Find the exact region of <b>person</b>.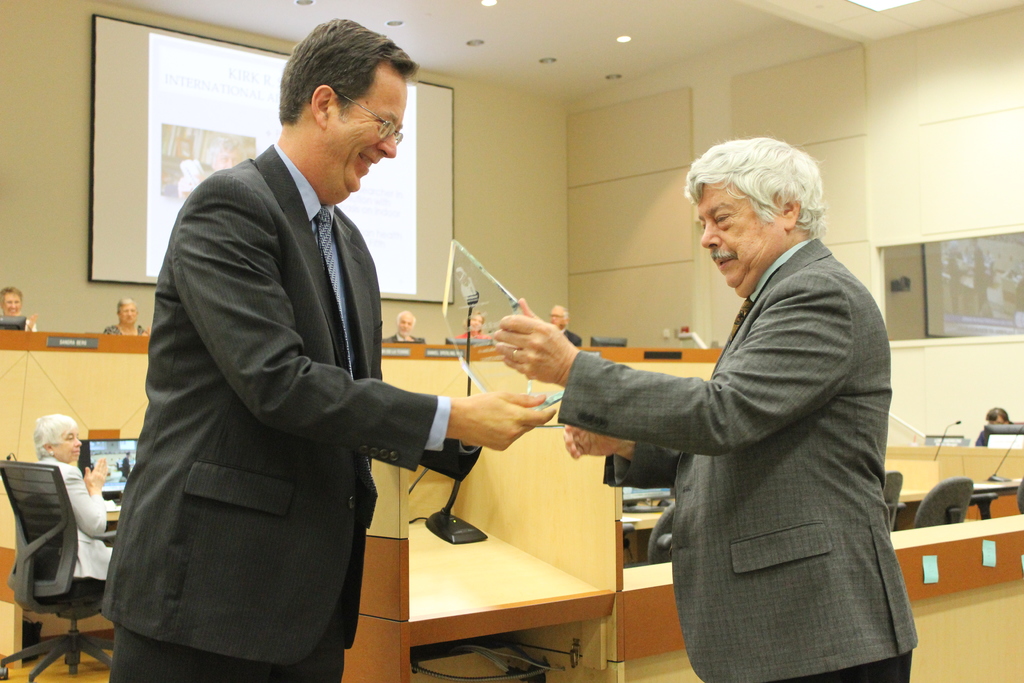
Exact region: [493, 130, 919, 682].
